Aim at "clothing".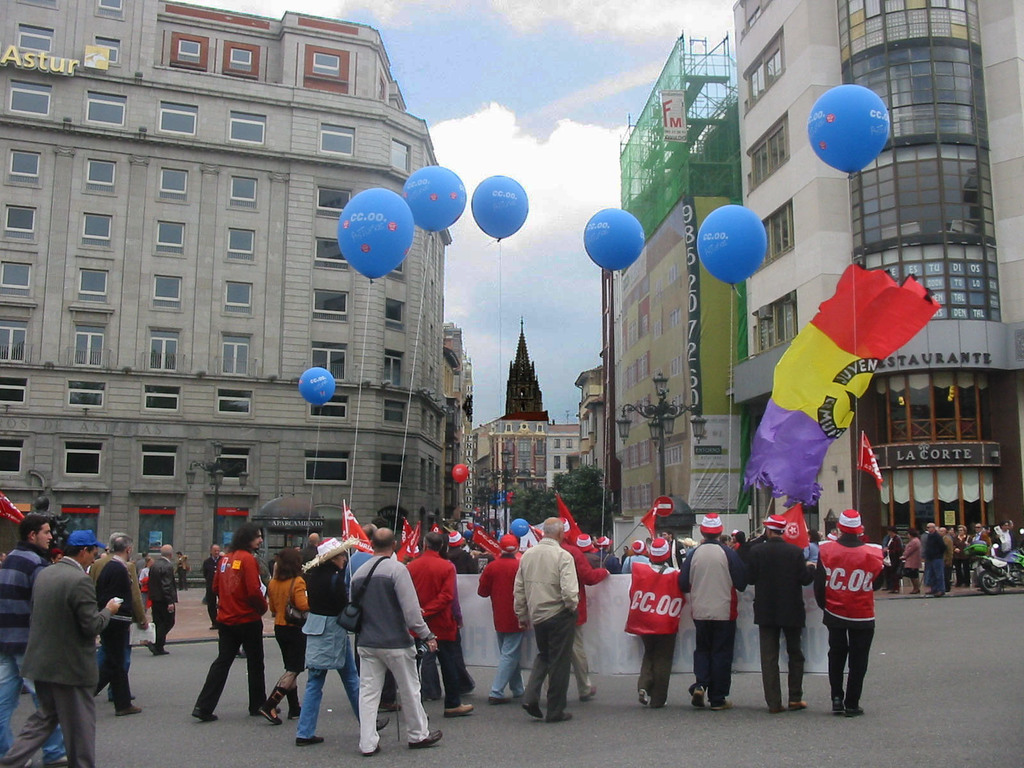
Aimed at (left=81, top=550, right=149, bottom=678).
